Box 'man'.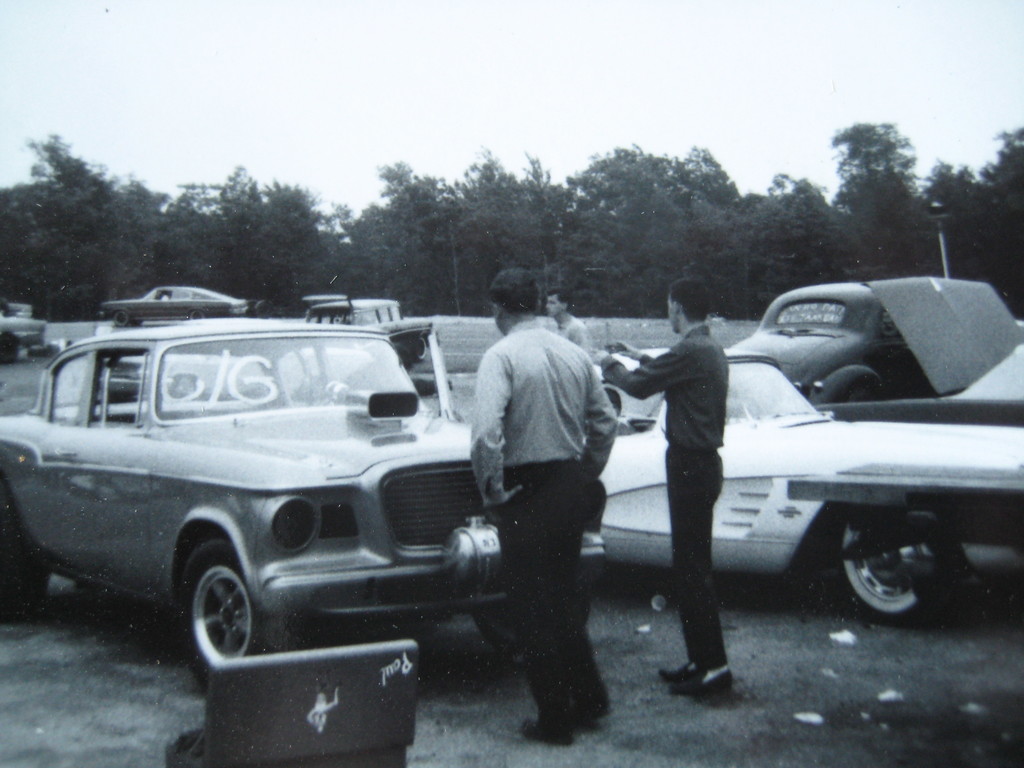
451,307,630,726.
